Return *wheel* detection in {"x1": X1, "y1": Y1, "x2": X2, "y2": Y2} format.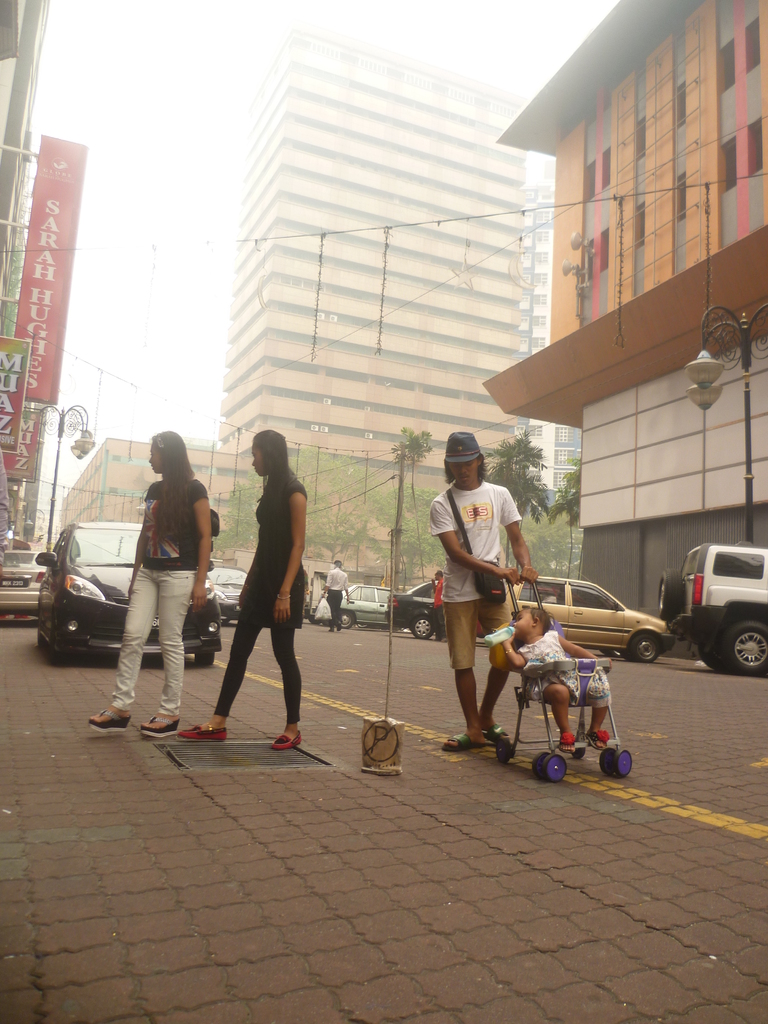
{"x1": 626, "y1": 631, "x2": 654, "y2": 664}.
